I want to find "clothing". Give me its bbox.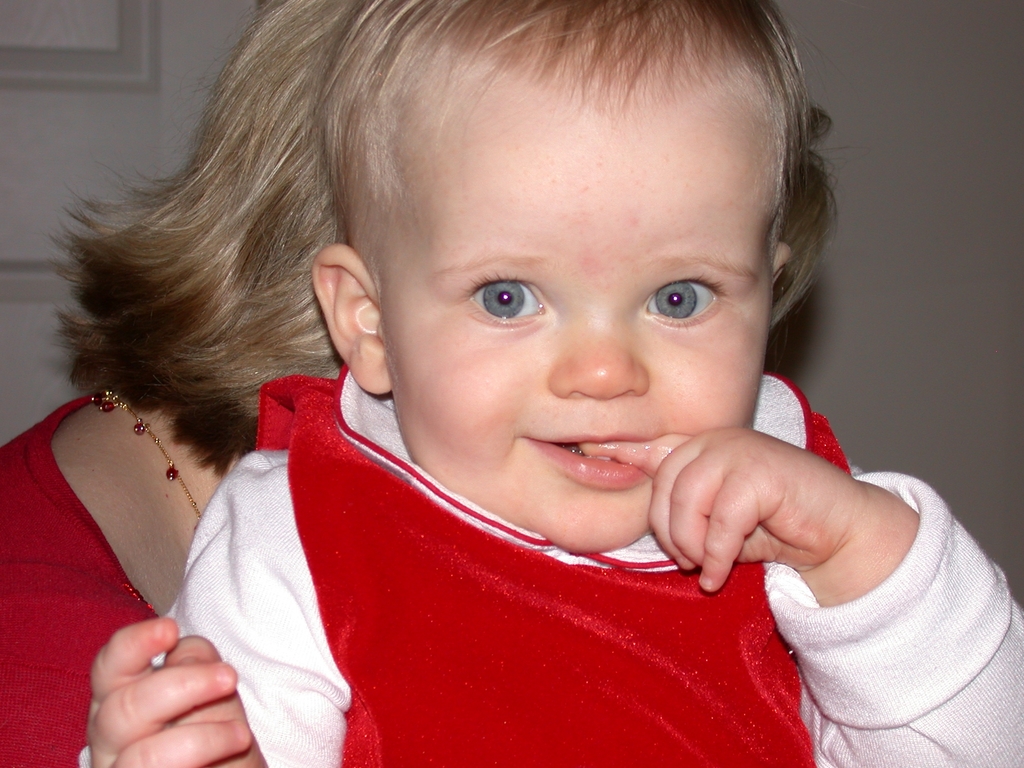
<bbox>0, 383, 169, 767</bbox>.
